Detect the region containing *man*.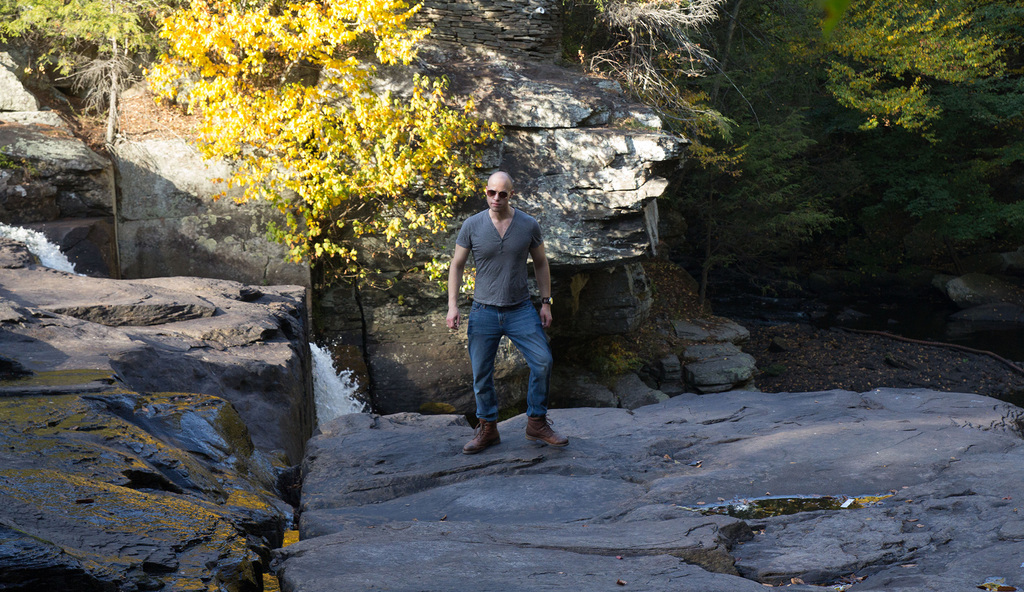
box(445, 172, 570, 457).
